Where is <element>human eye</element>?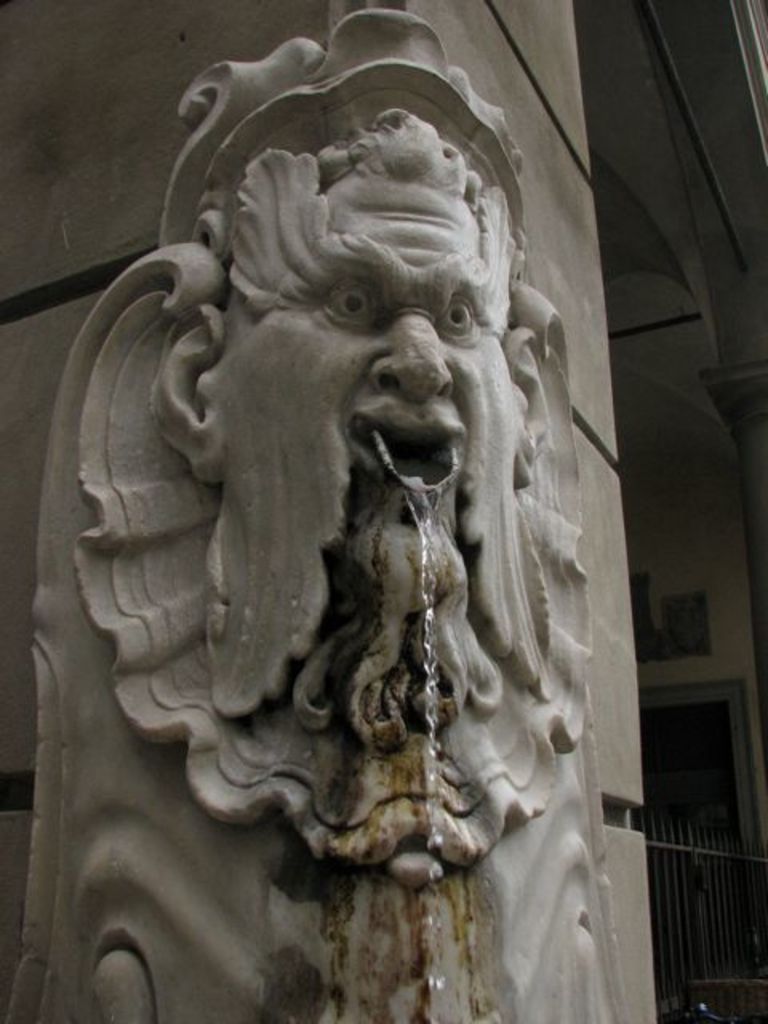
434/290/483/334.
